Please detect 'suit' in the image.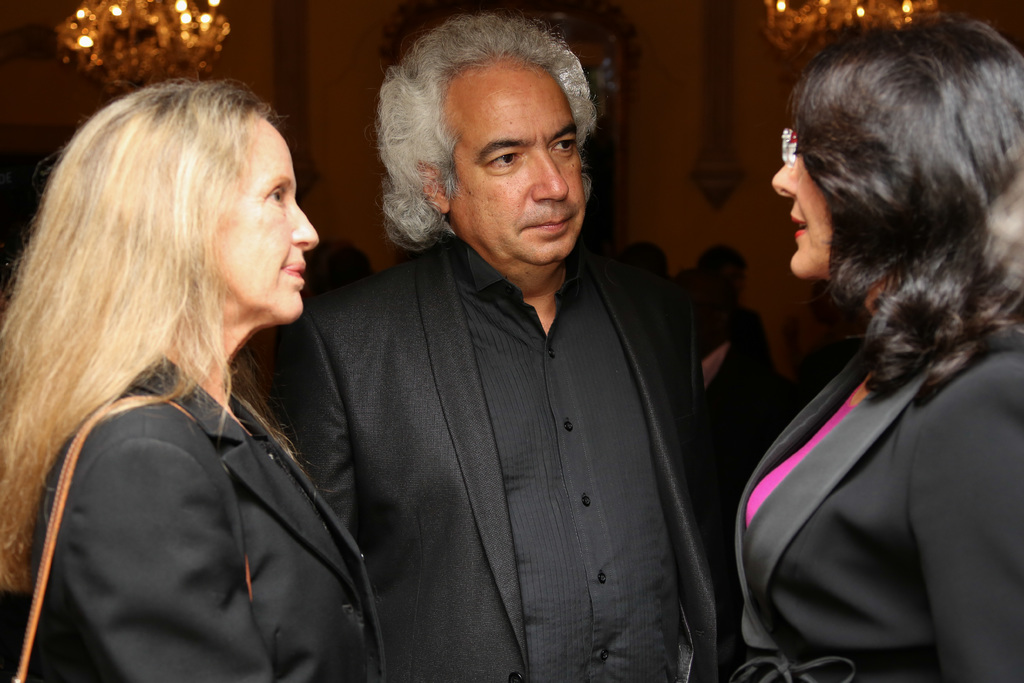
[left=289, top=200, right=751, bottom=661].
